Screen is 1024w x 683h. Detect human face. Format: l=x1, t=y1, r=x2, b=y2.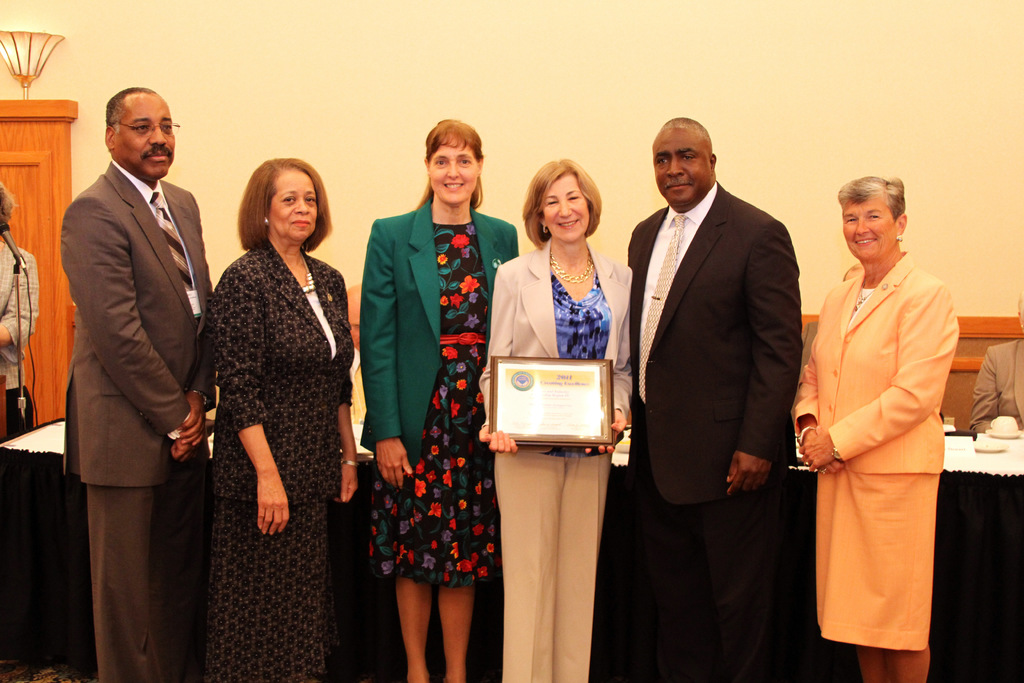
l=543, t=170, r=588, b=241.
